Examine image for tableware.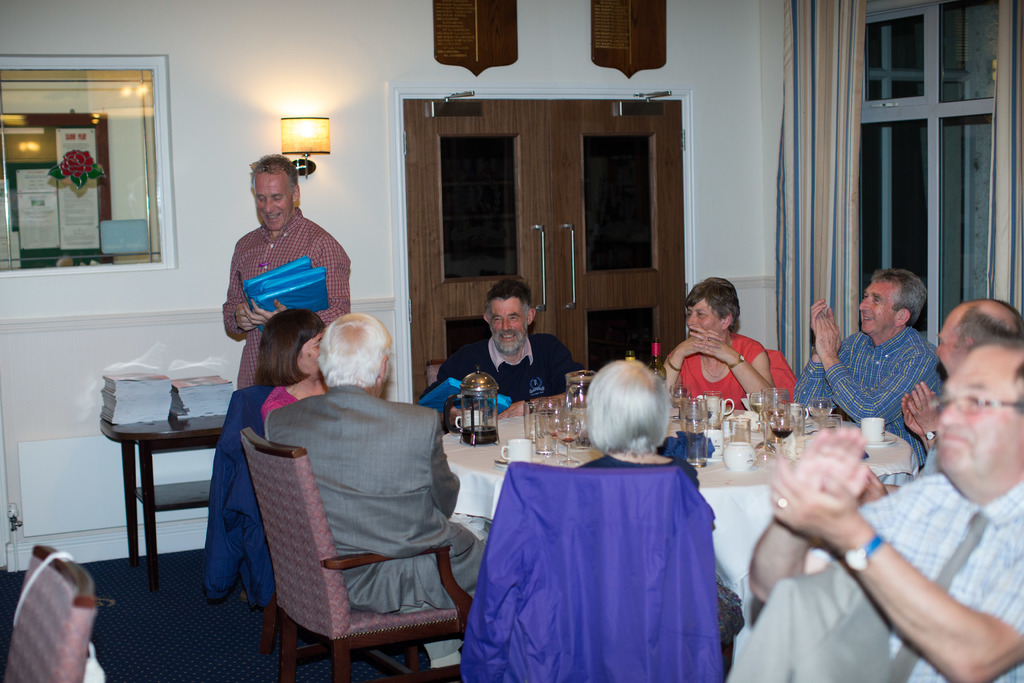
Examination result: x1=786, y1=401, x2=806, y2=425.
